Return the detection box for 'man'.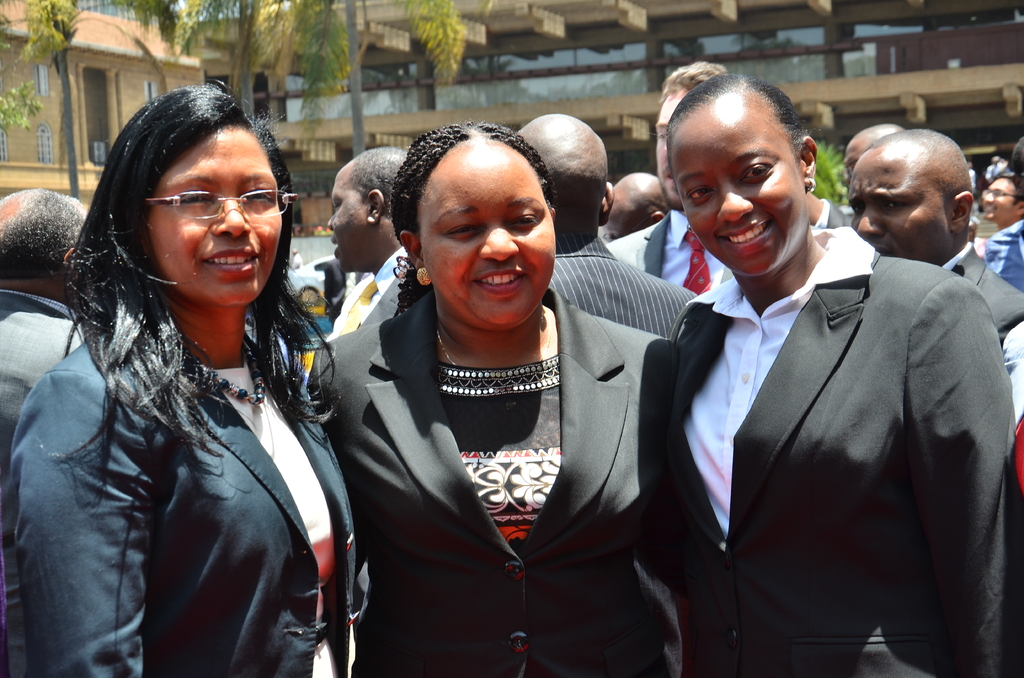
locate(980, 163, 1023, 297).
